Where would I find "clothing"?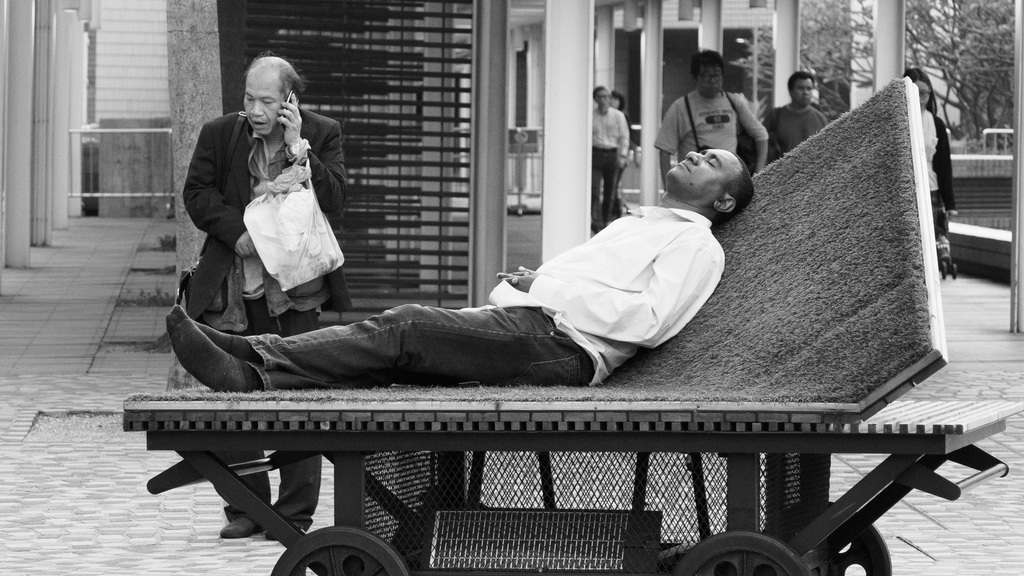
At select_region(175, 99, 343, 522).
